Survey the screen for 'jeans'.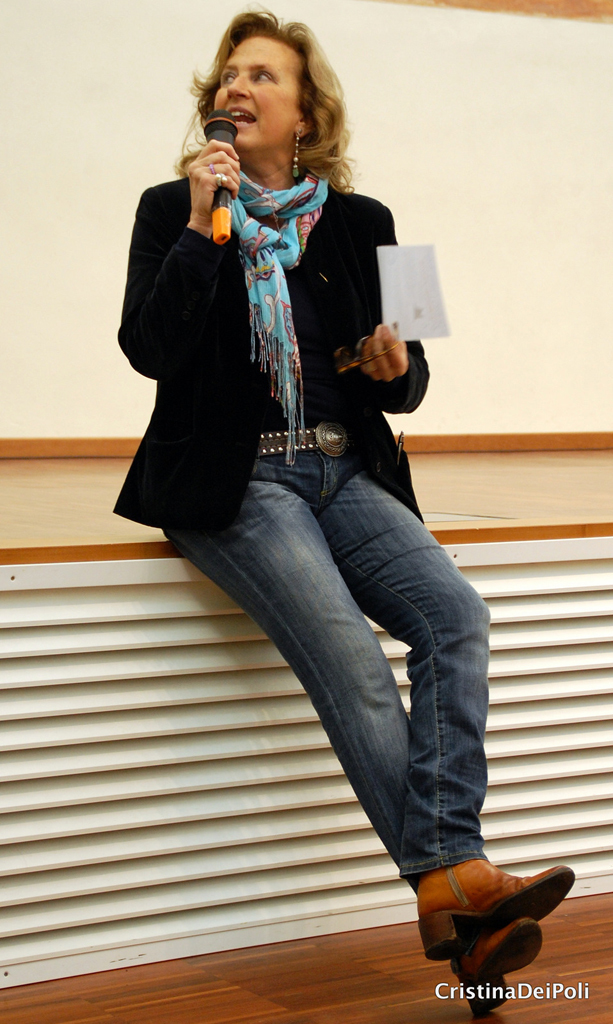
Survey found: <box>91,422,515,967</box>.
